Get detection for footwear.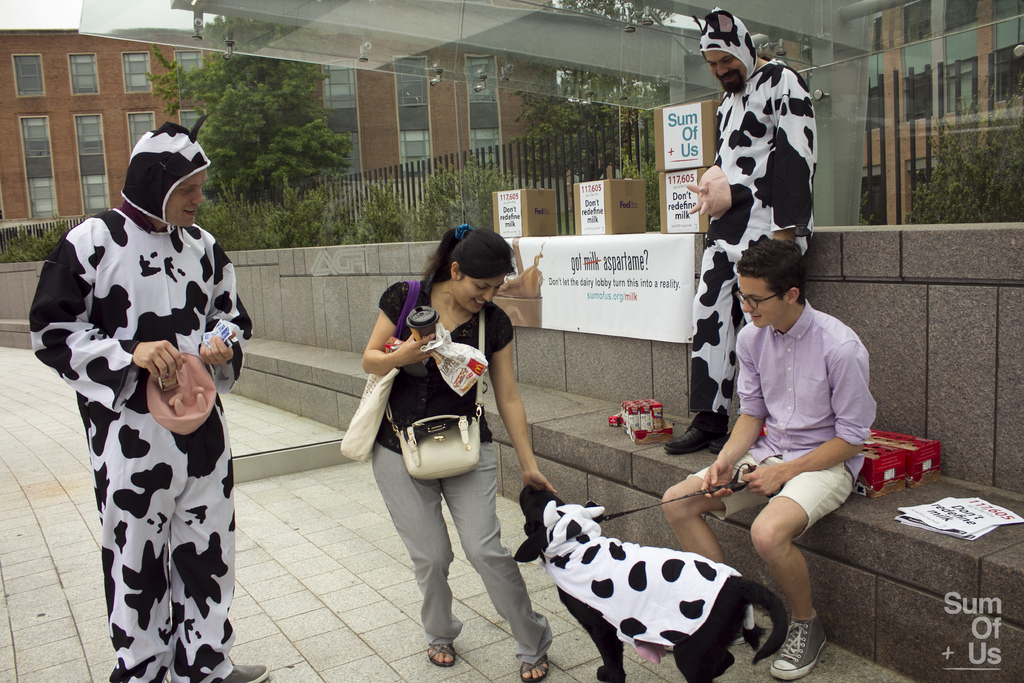
Detection: (666,415,728,453).
